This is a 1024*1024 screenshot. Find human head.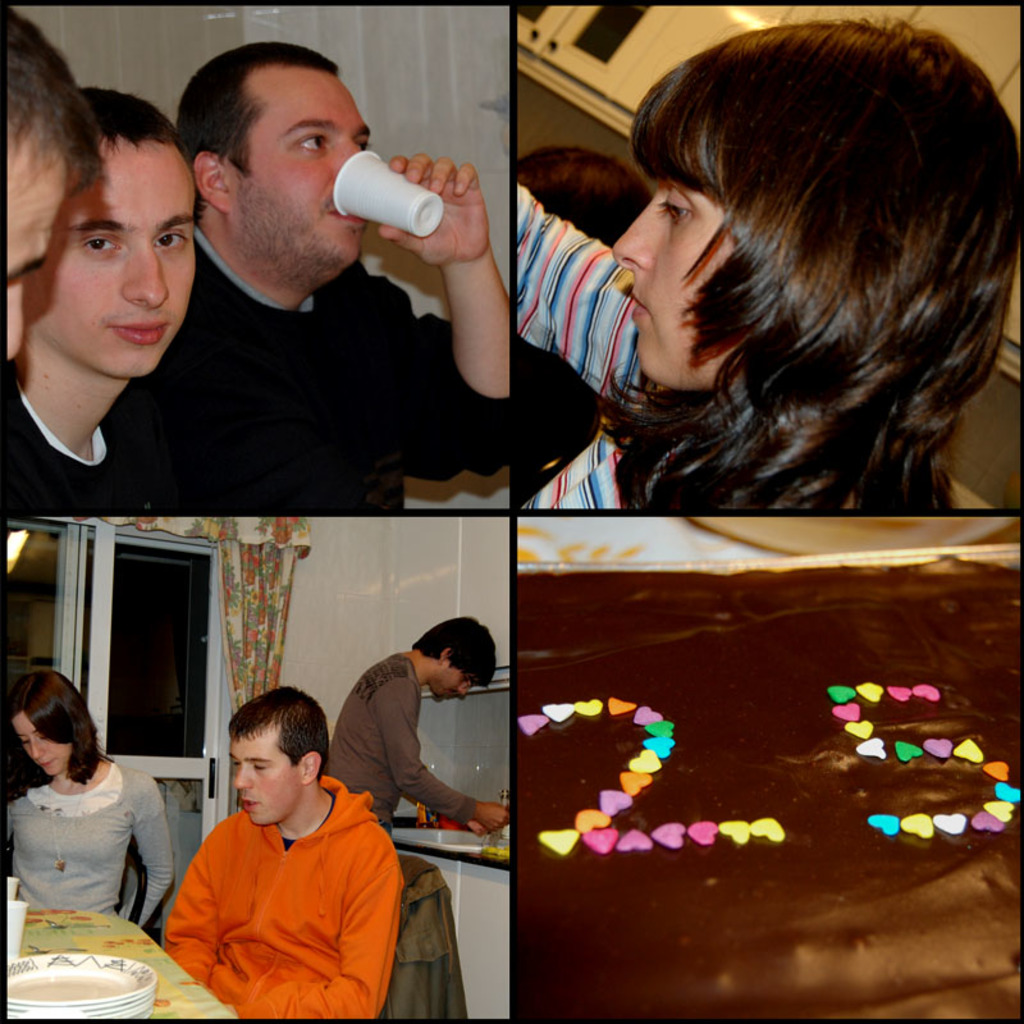
Bounding box: detection(0, 4, 105, 362).
